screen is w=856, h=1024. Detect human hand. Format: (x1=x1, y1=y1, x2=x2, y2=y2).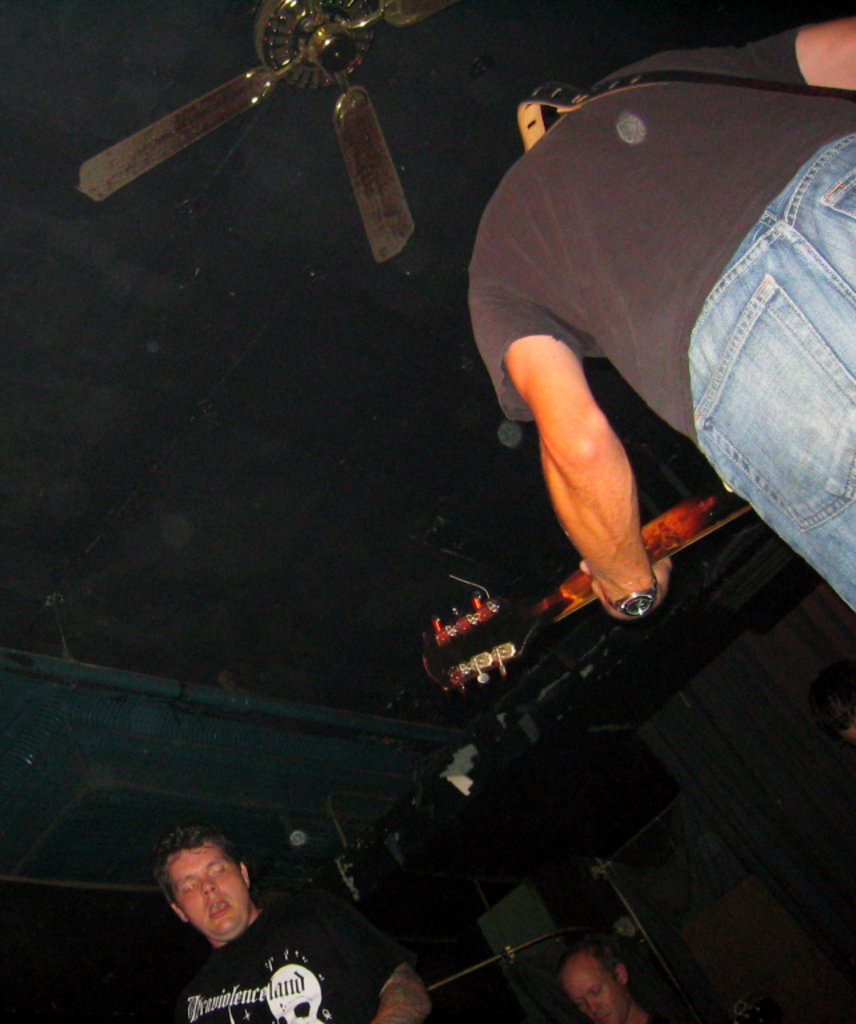
(x1=516, y1=360, x2=691, y2=608).
